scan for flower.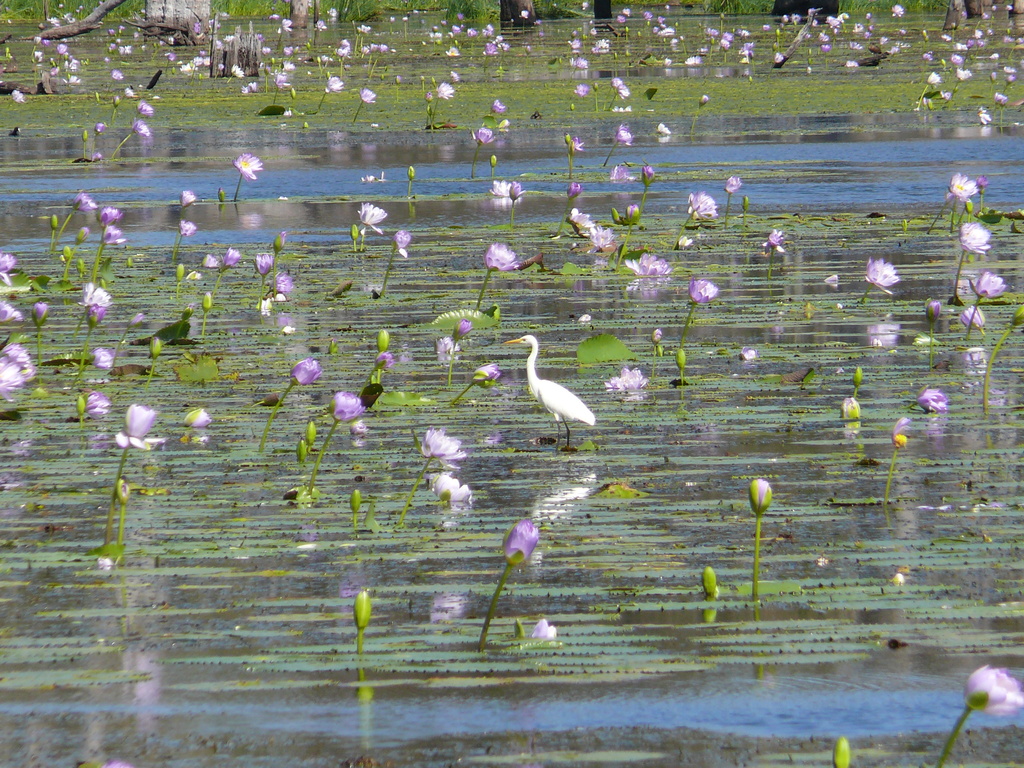
Scan result: bbox(472, 362, 502, 385).
